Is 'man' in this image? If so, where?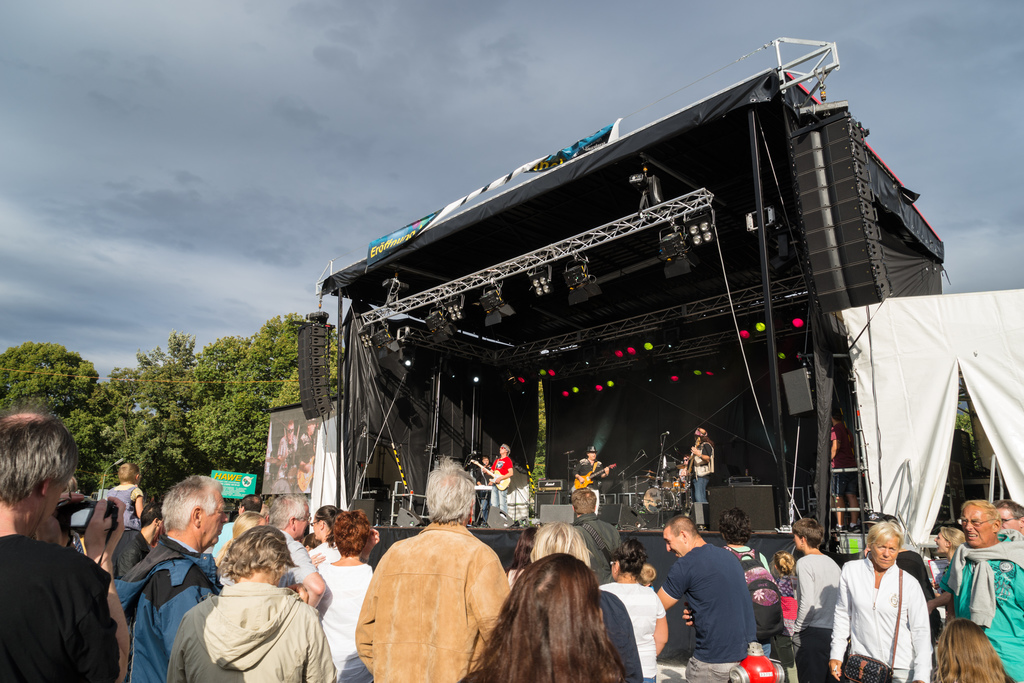
Yes, at box=[354, 451, 509, 682].
